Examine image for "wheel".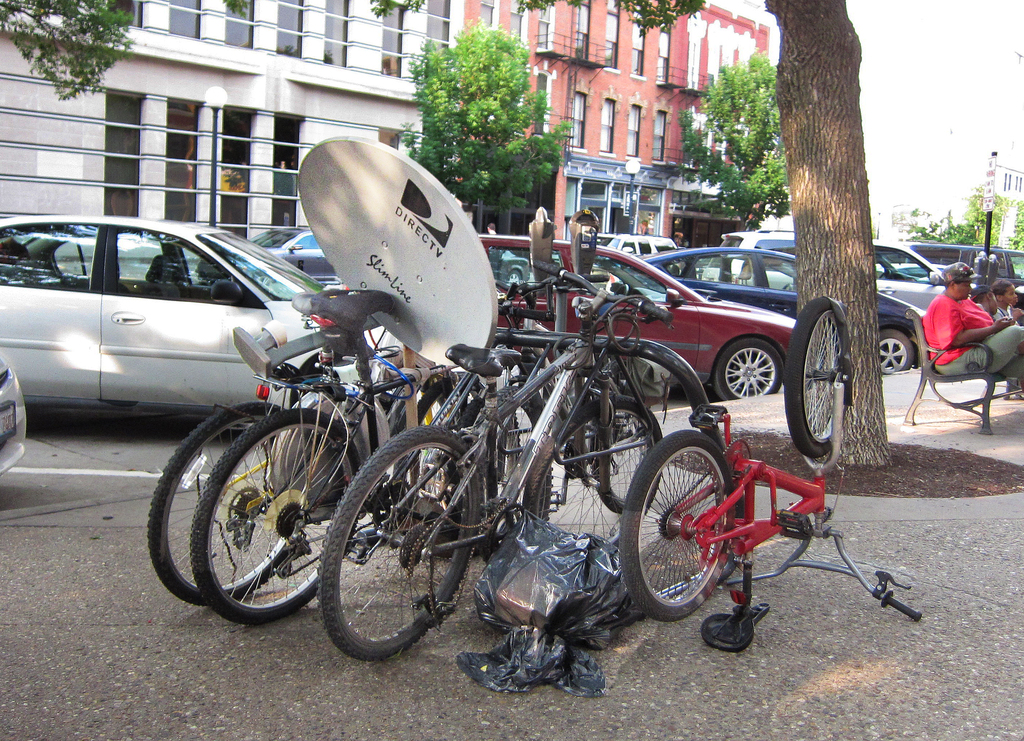
Examination result: (619, 427, 735, 622).
